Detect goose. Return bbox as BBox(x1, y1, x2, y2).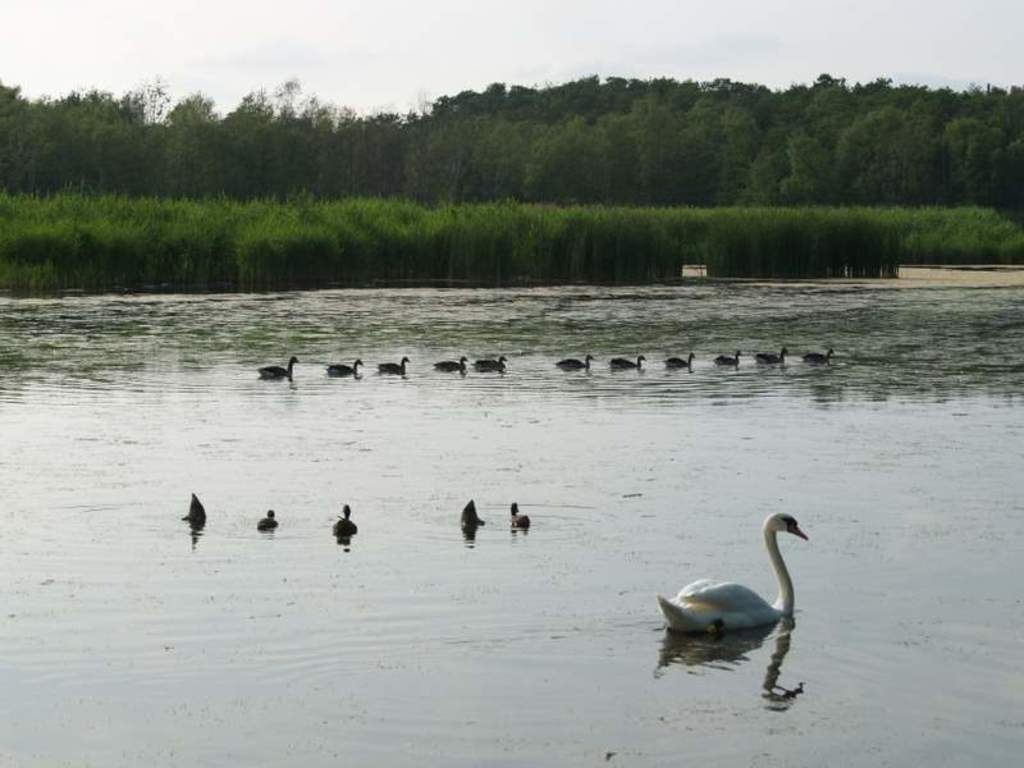
BBox(461, 497, 486, 531).
